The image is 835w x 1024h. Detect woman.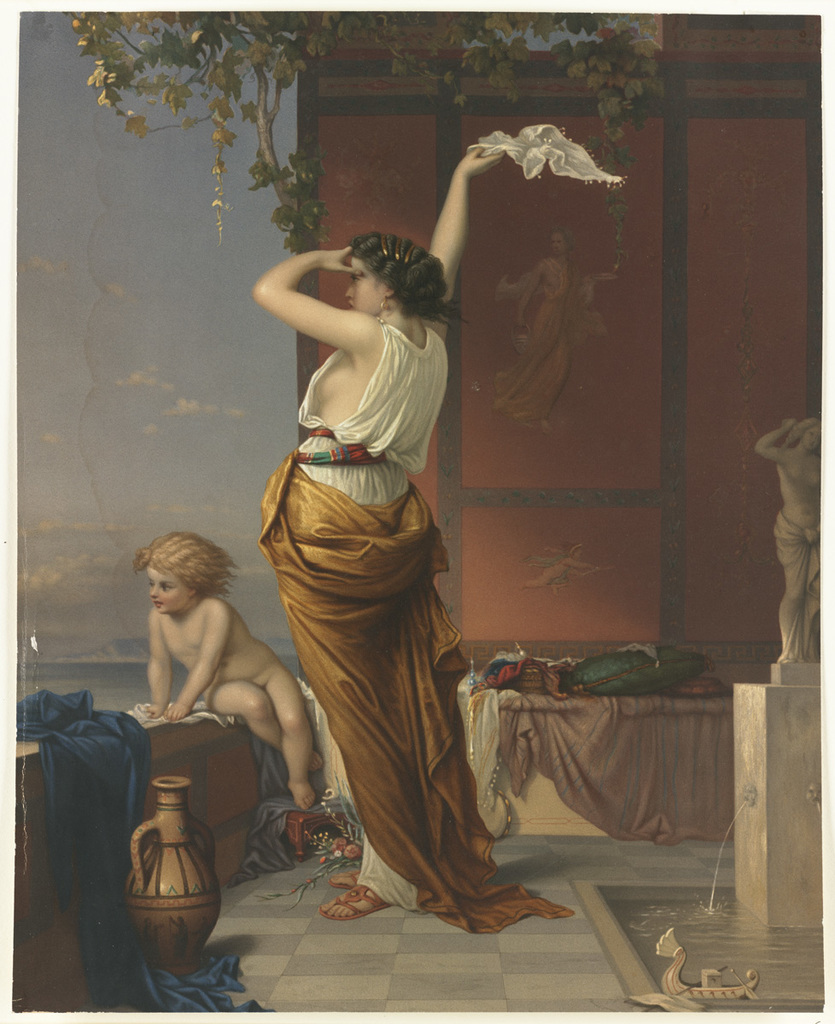
Detection: 254/121/628/938.
